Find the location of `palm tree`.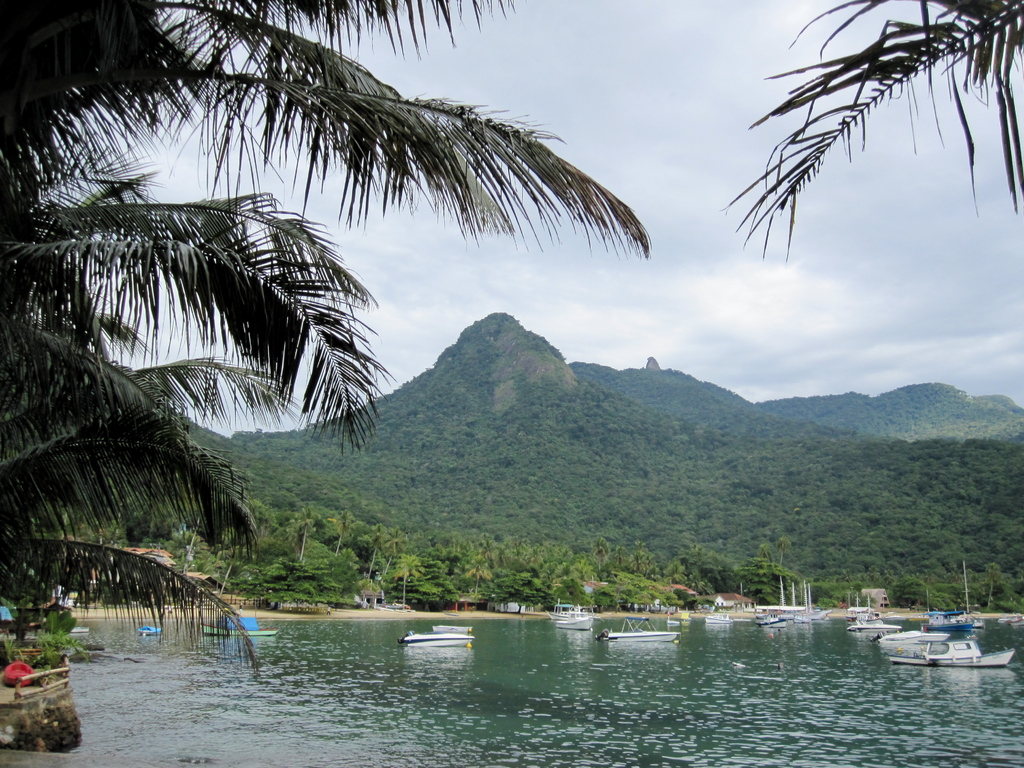
Location: (left=215, top=494, right=281, bottom=569).
